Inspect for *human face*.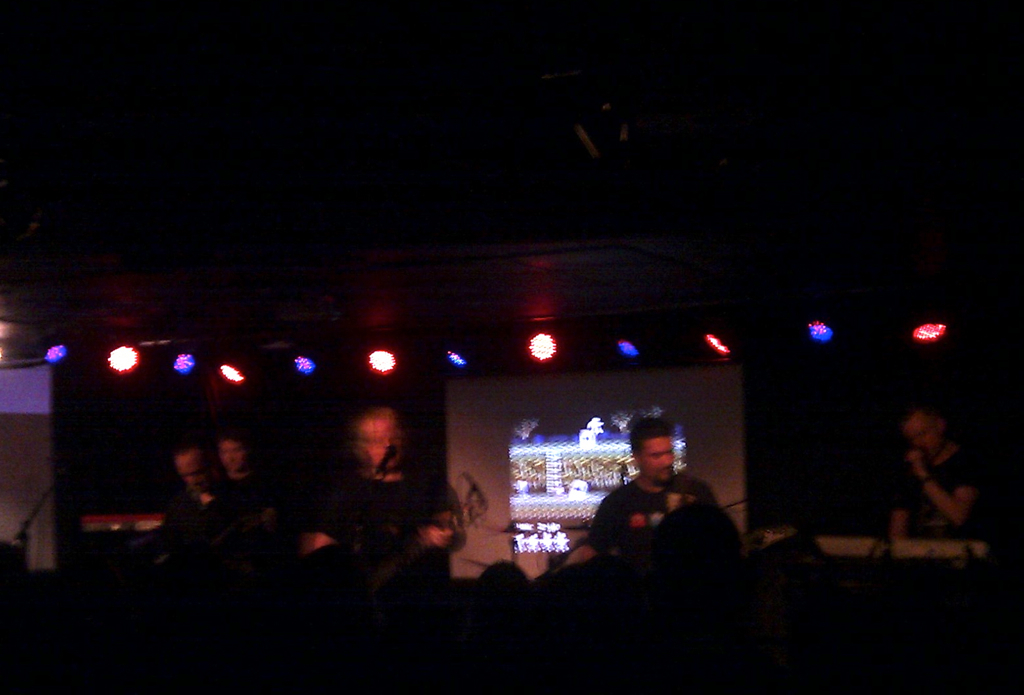
Inspection: <bbox>172, 457, 210, 483</bbox>.
